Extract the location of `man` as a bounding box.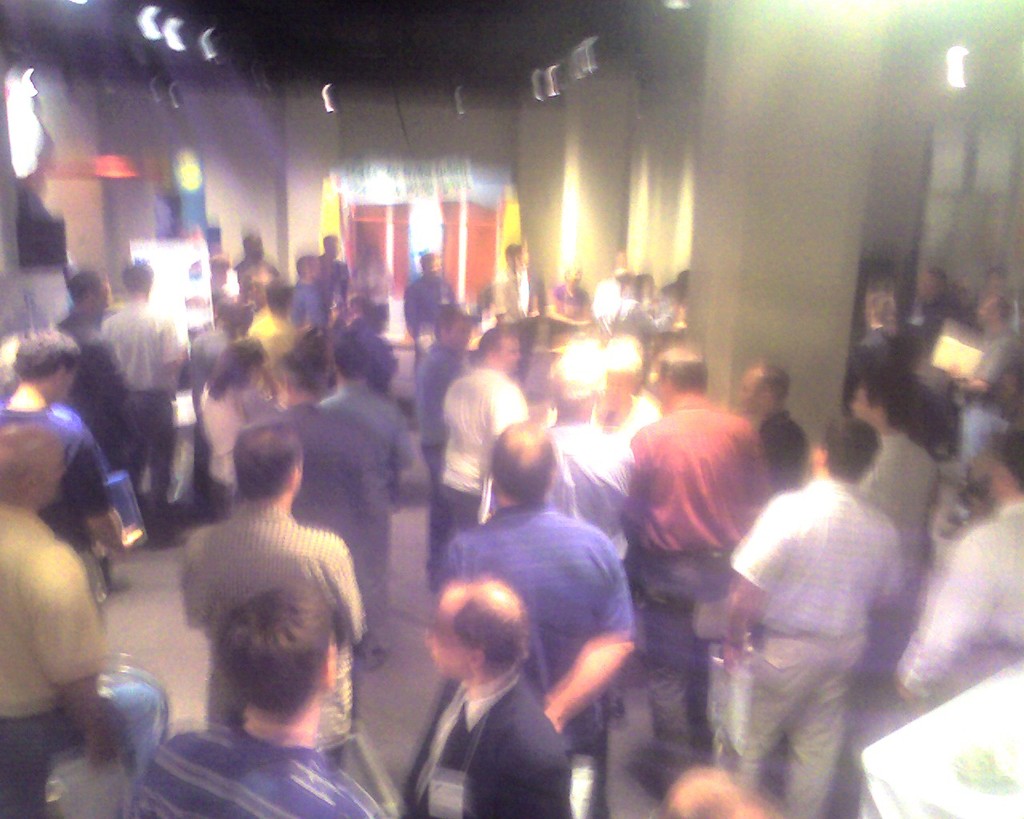
<bbox>0, 420, 114, 818</bbox>.
